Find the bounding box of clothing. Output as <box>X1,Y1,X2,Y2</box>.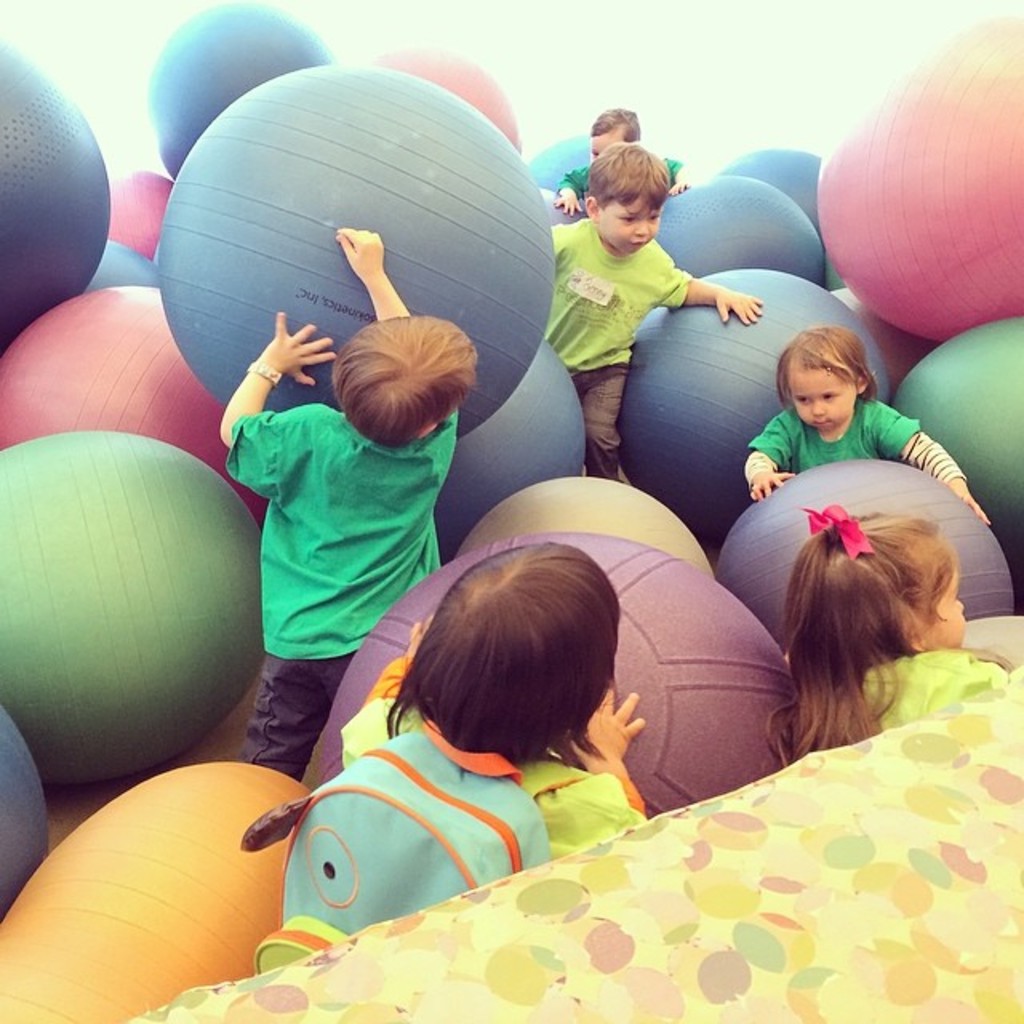
<box>224,402,459,784</box>.
